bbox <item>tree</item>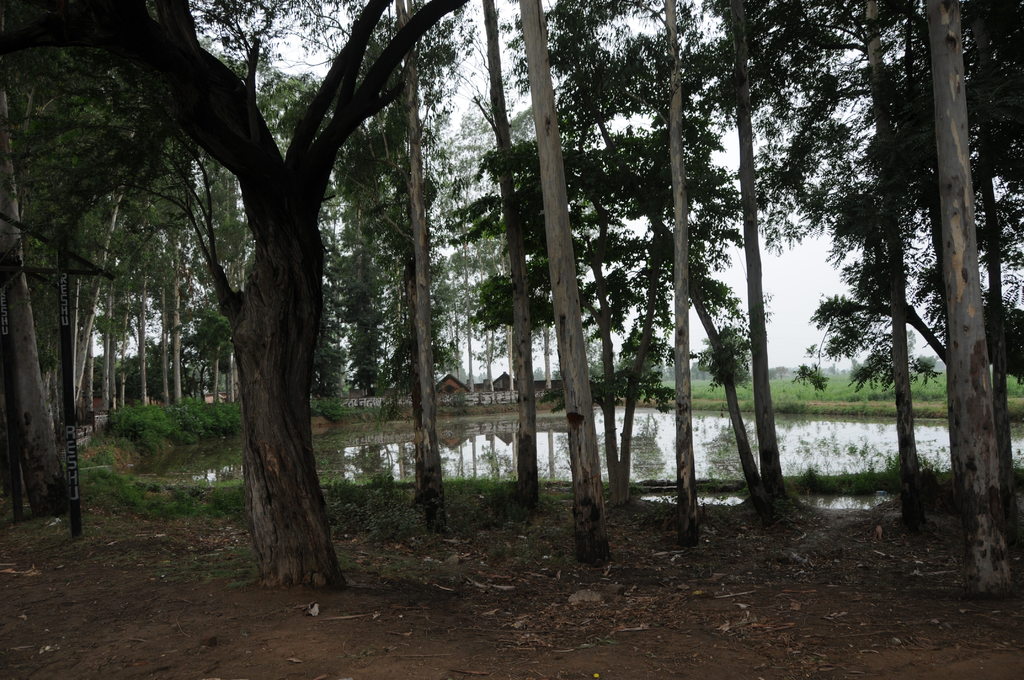
<box>650,0,827,521</box>
